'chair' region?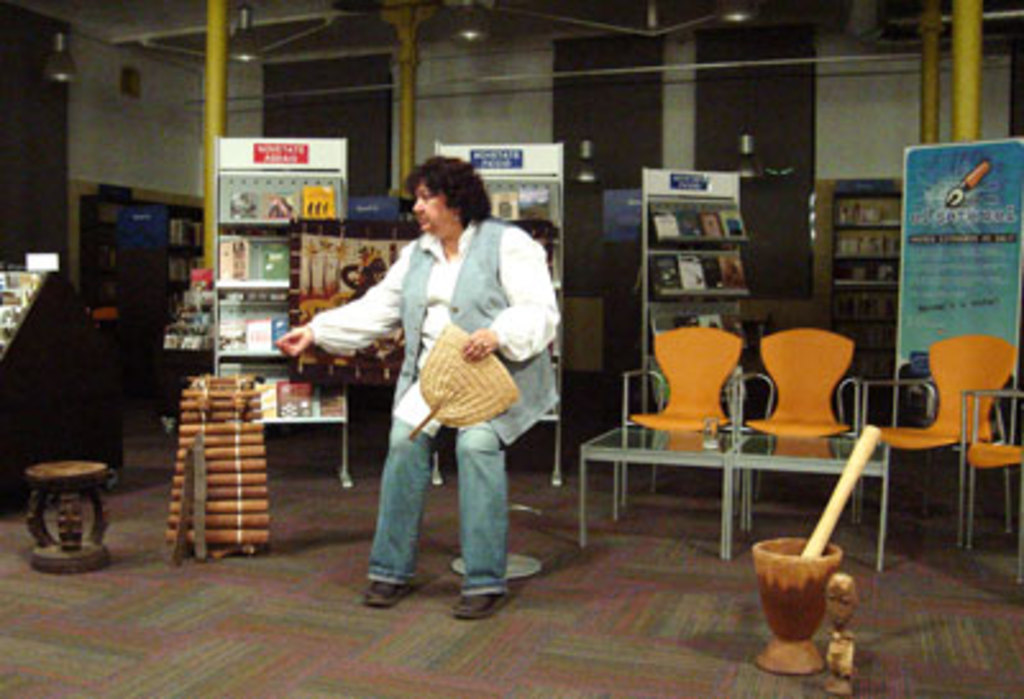
box(740, 325, 863, 530)
